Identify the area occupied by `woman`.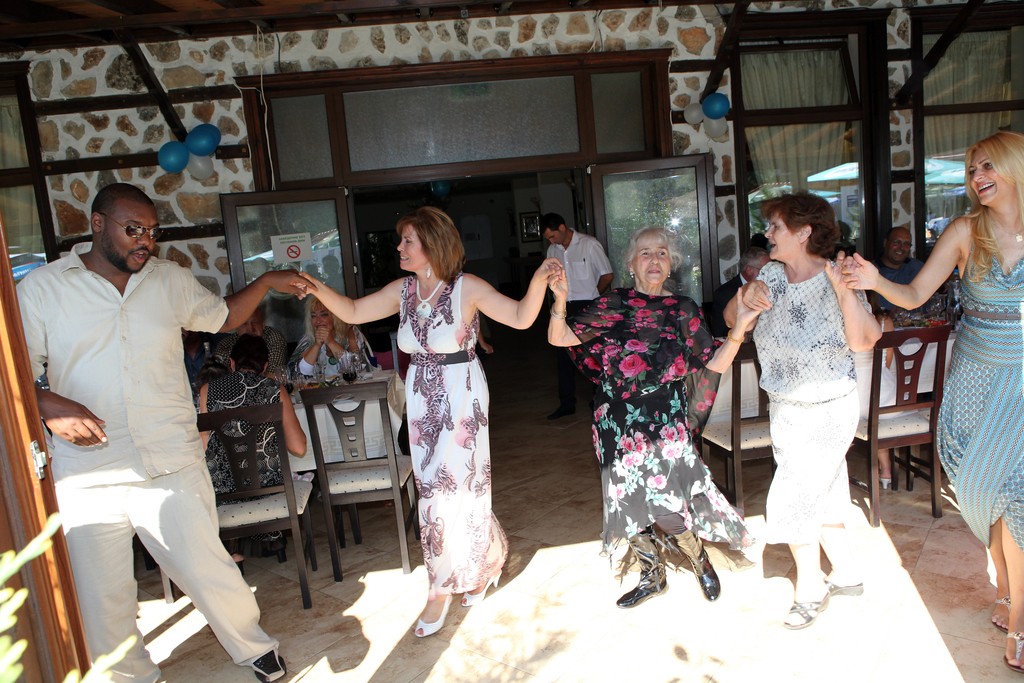
Area: region(289, 204, 563, 641).
